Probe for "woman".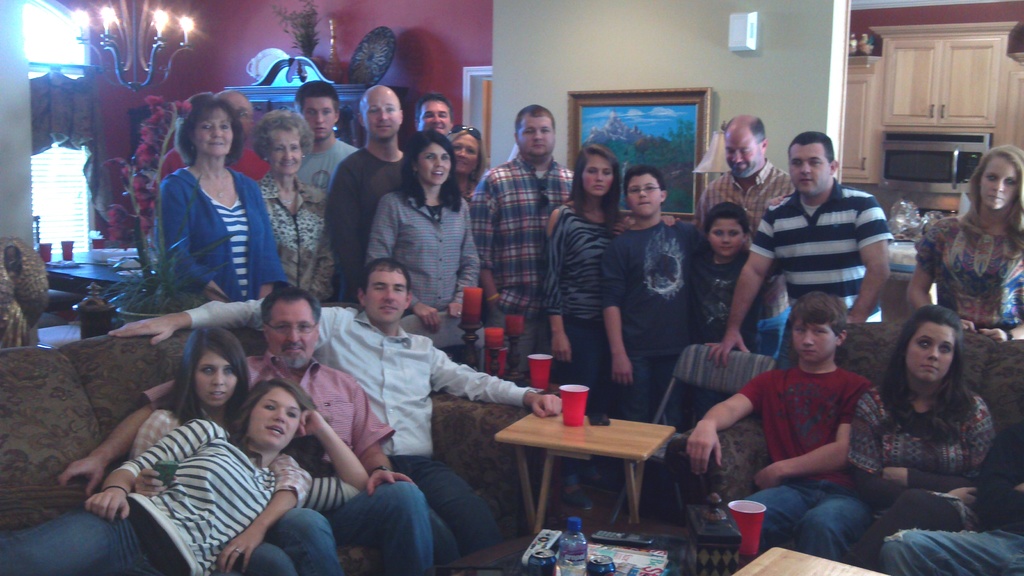
Probe result: [911,143,1023,344].
